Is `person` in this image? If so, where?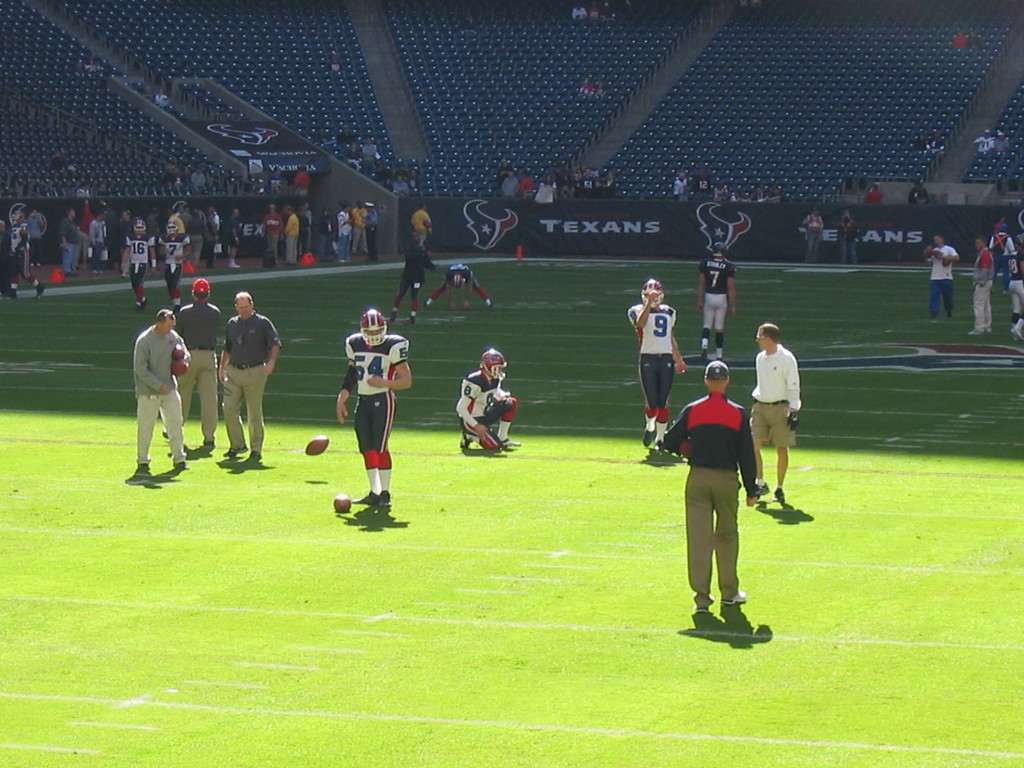
Yes, at box=[276, 203, 296, 270].
